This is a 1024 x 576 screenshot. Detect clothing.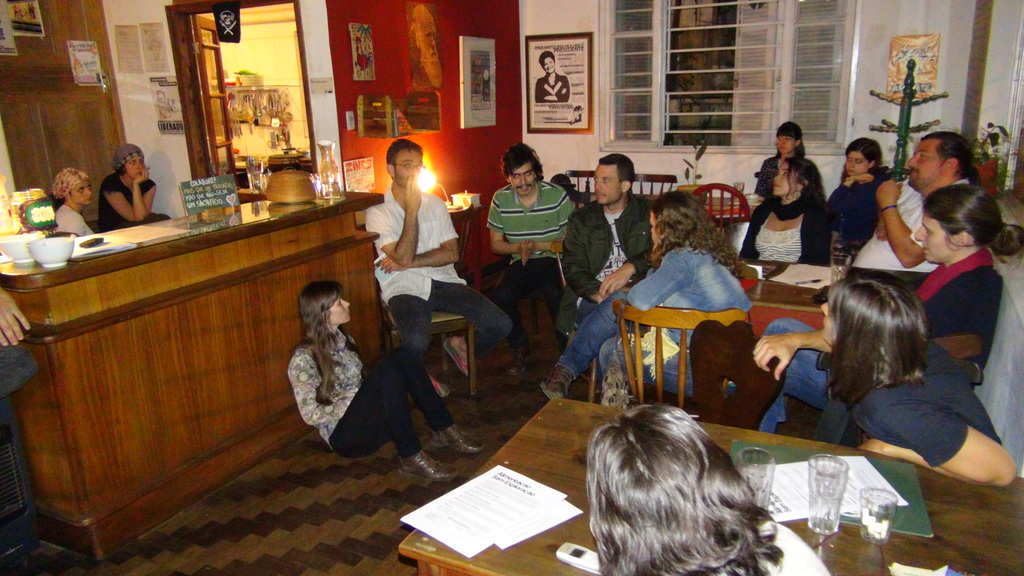
824/166/902/246.
